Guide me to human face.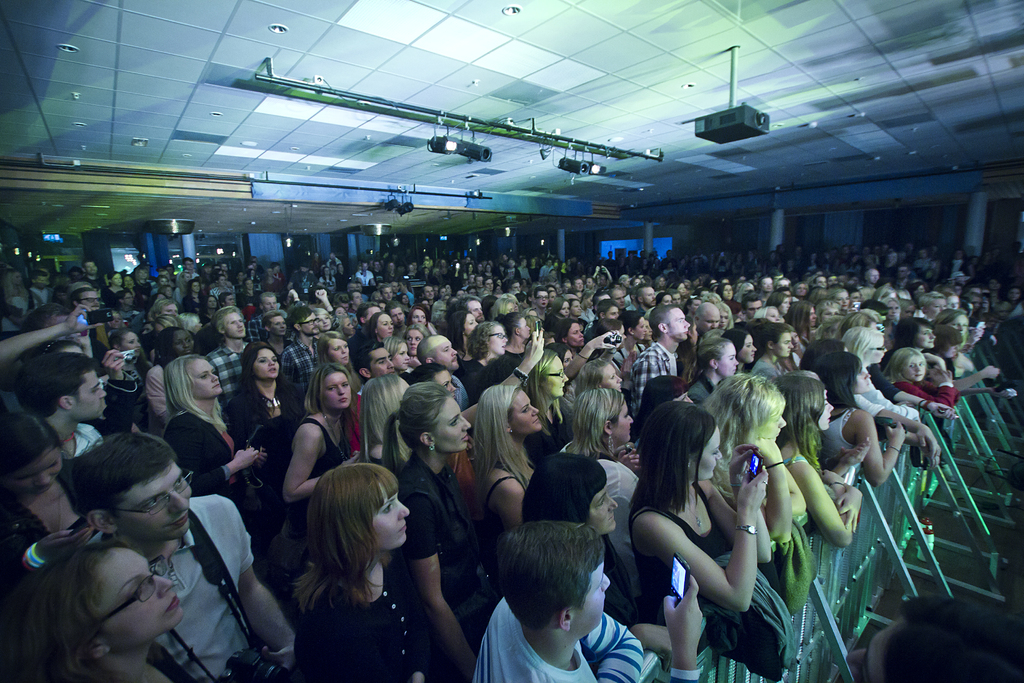
Guidance: x1=364, y1=263, x2=369, y2=273.
